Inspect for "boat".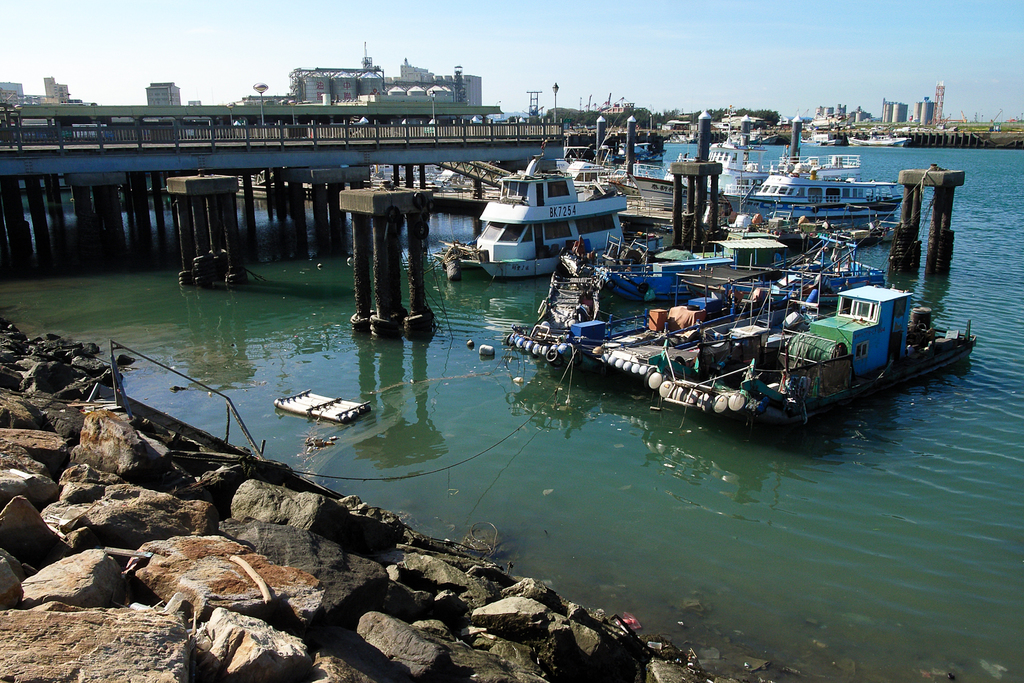
Inspection: bbox=(497, 231, 882, 372).
